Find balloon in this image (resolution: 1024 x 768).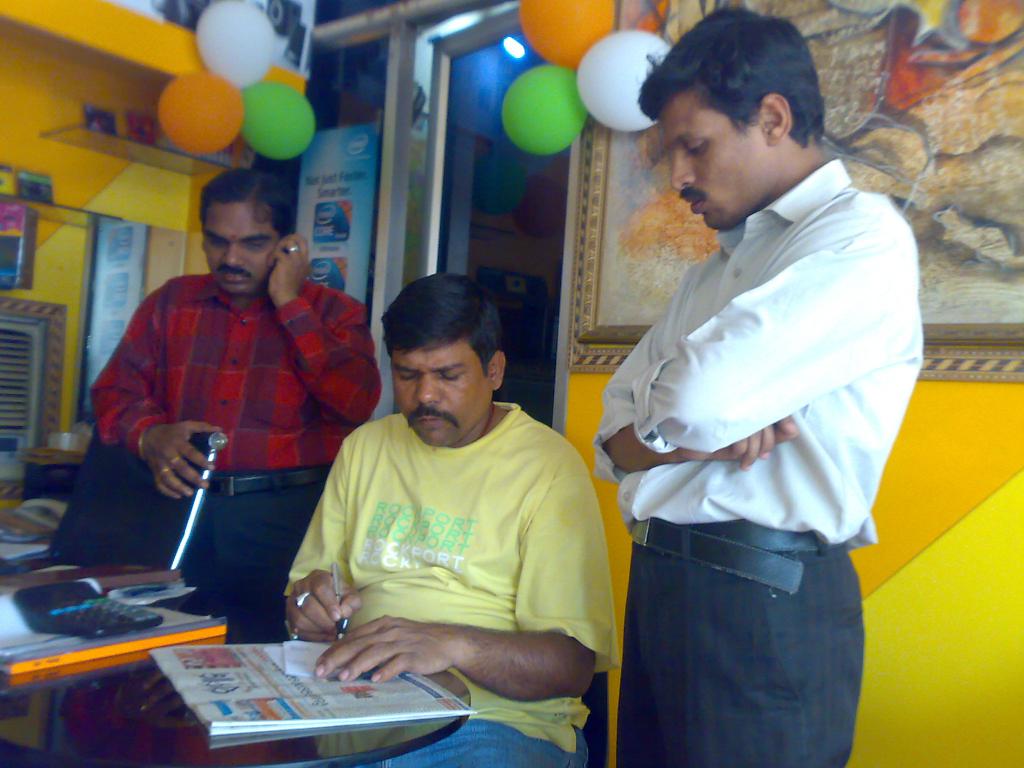
<region>518, 0, 613, 69</region>.
